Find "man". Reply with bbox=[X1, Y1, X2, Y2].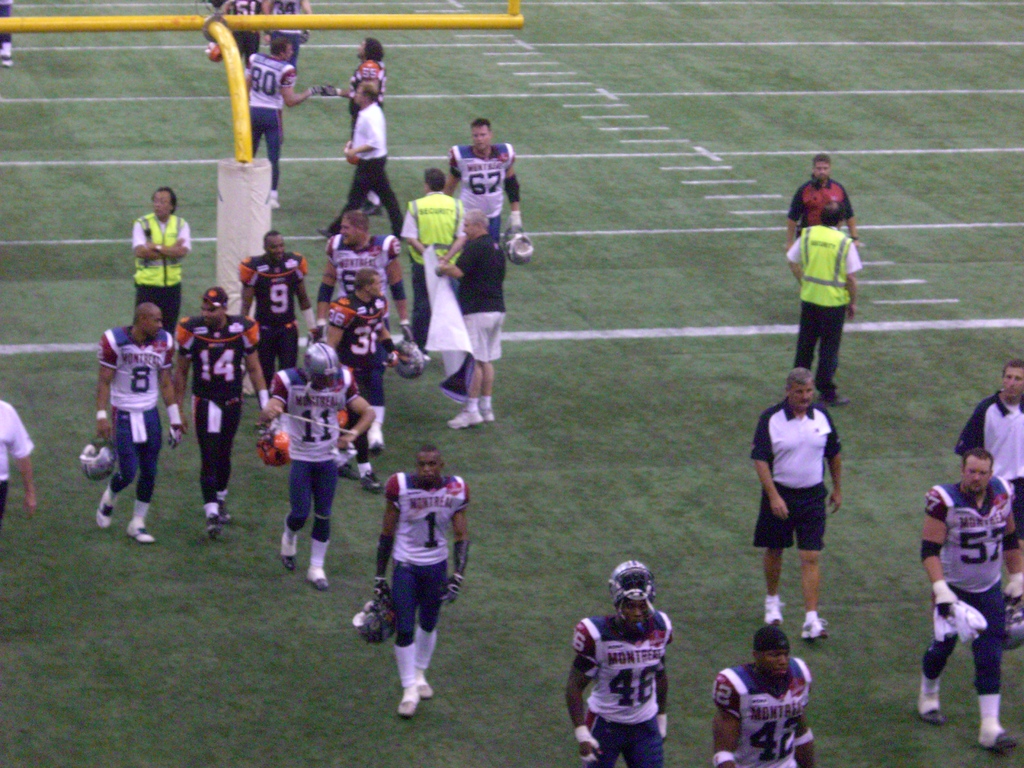
bbox=[751, 376, 858, 634].
